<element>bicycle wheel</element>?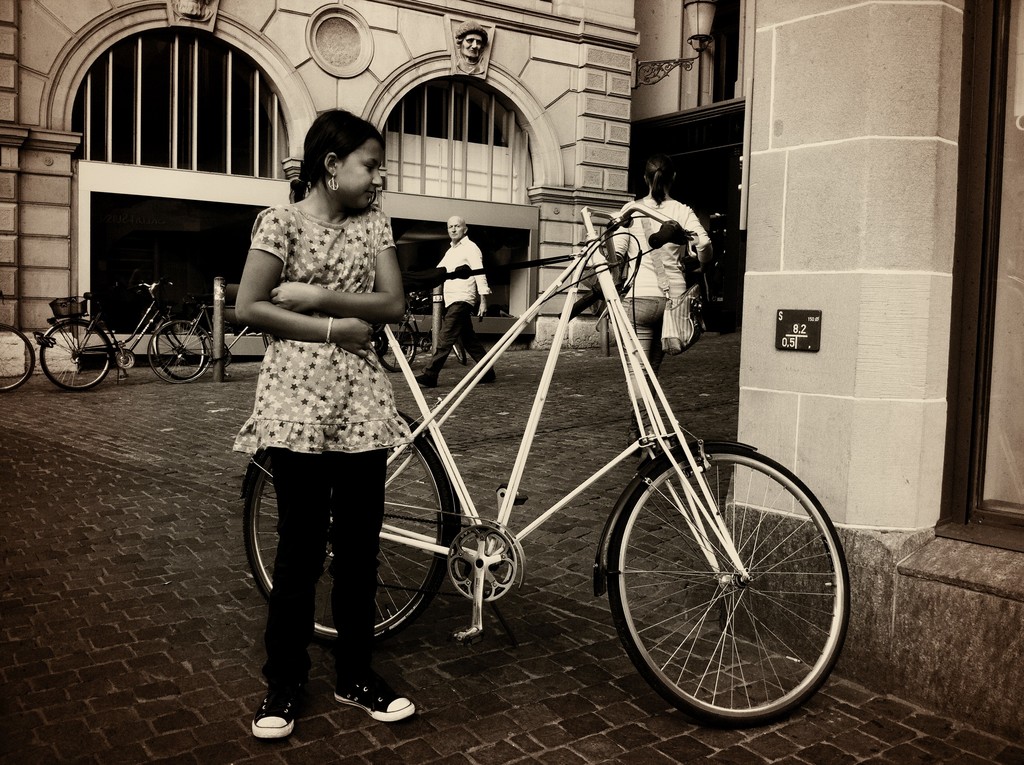
<region>0, 319, 38, 394</region>
